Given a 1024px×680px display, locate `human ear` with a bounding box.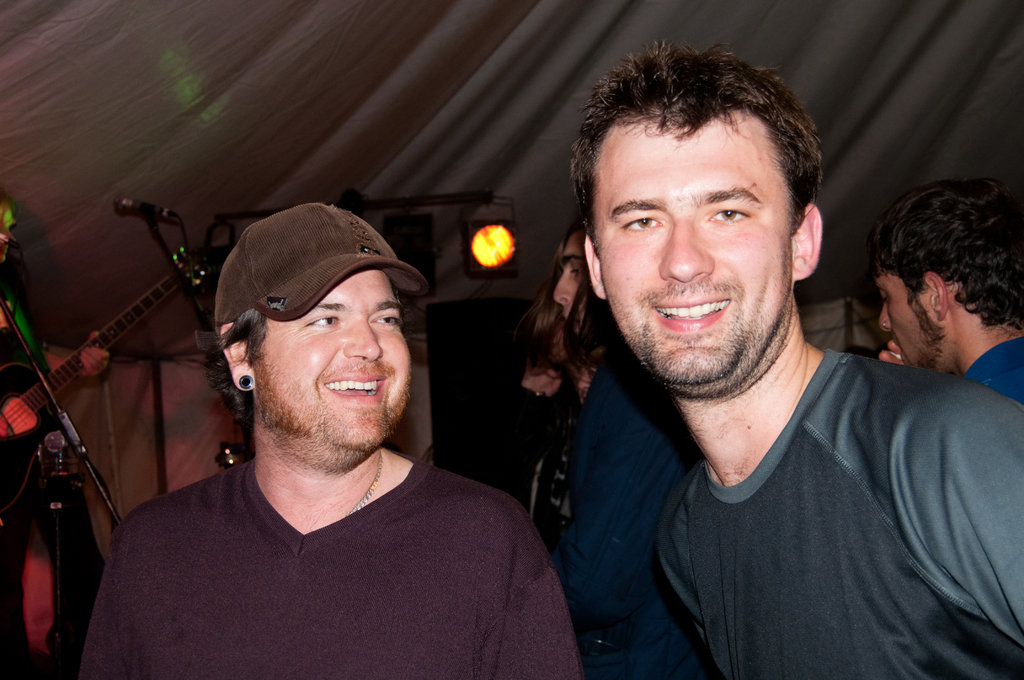
Located: detection(586, 235, 605, 298).
